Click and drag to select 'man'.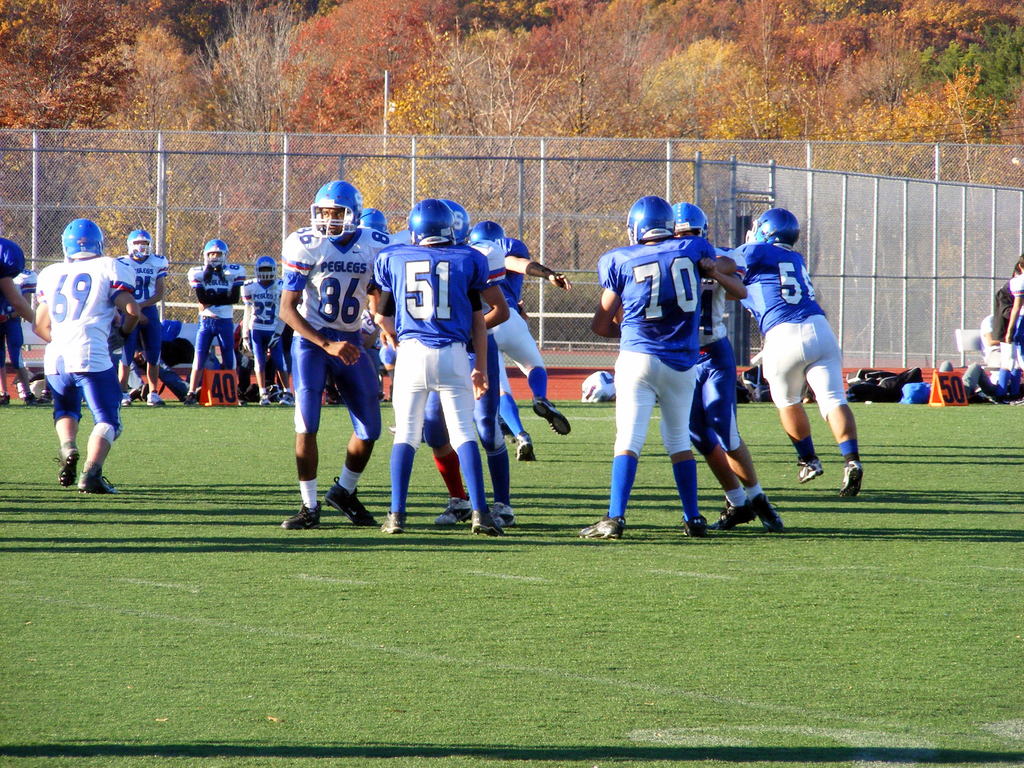
Selection: crop(577, 195, 717, 540).
